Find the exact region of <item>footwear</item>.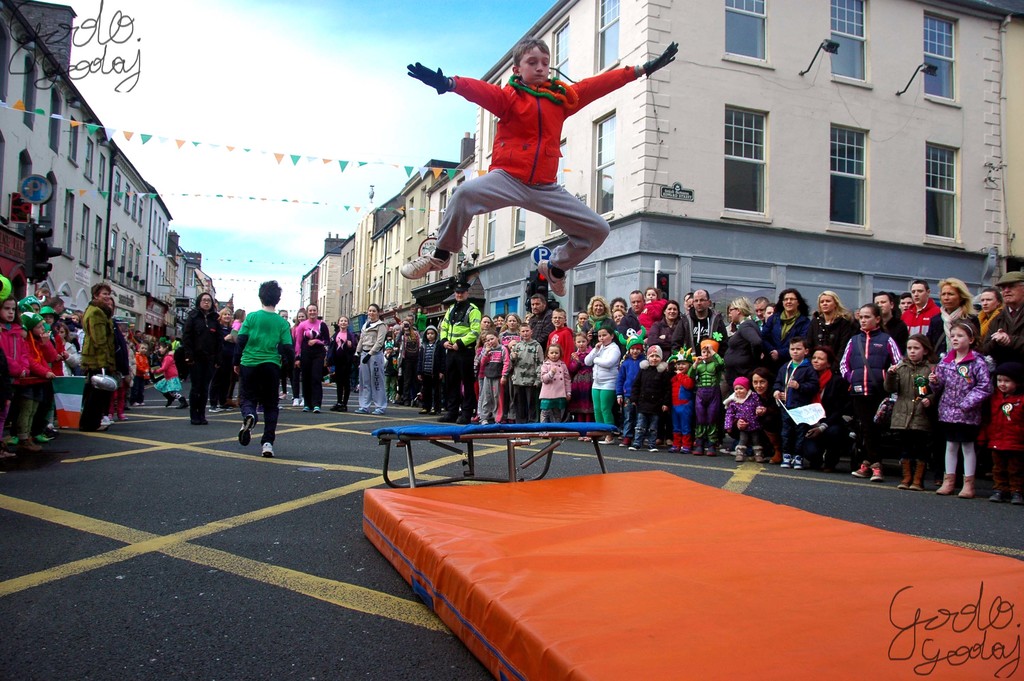
Exact region: (x1=538, y1=260, x2=566, y2=300).
